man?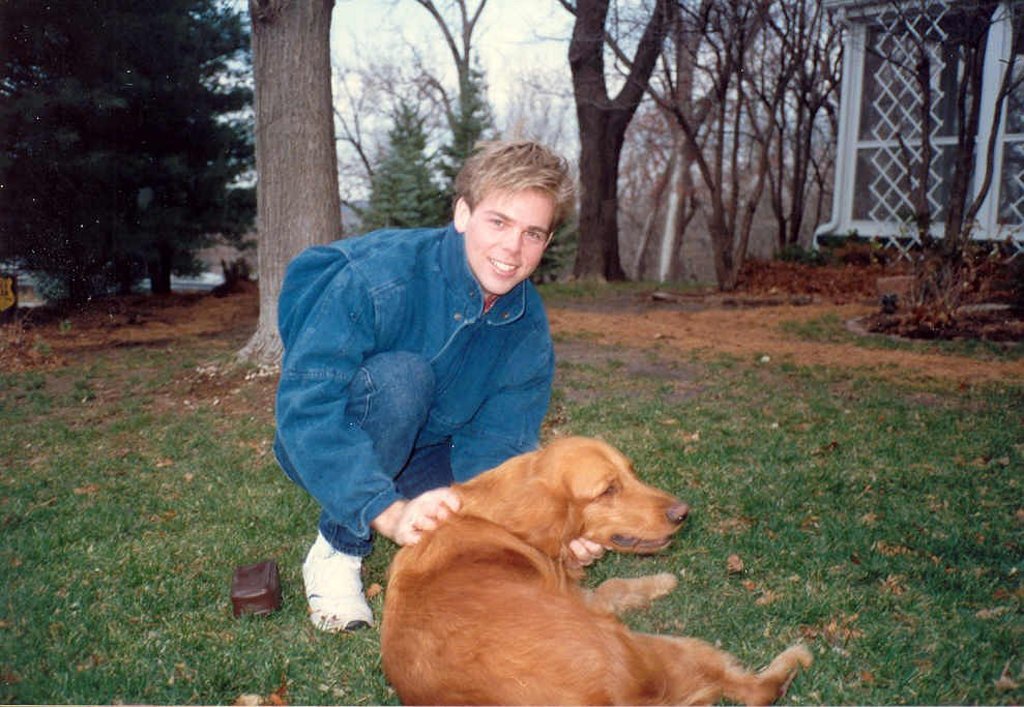
x1=259, y1=147, x2=615, y2=583
